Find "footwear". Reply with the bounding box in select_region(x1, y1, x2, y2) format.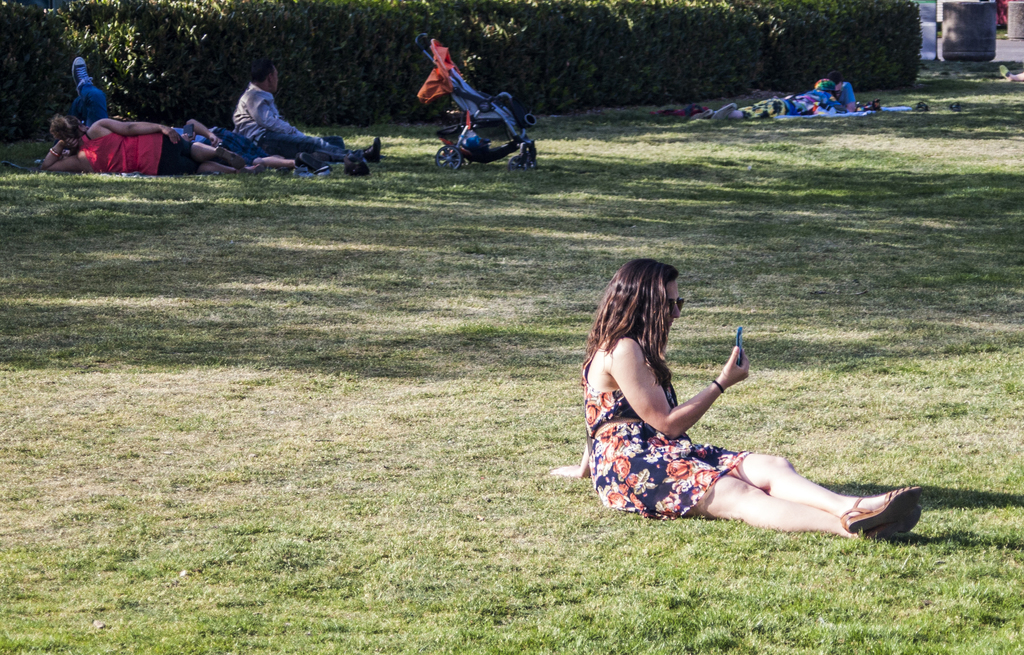
select_region(216, 147, 246, 172).
